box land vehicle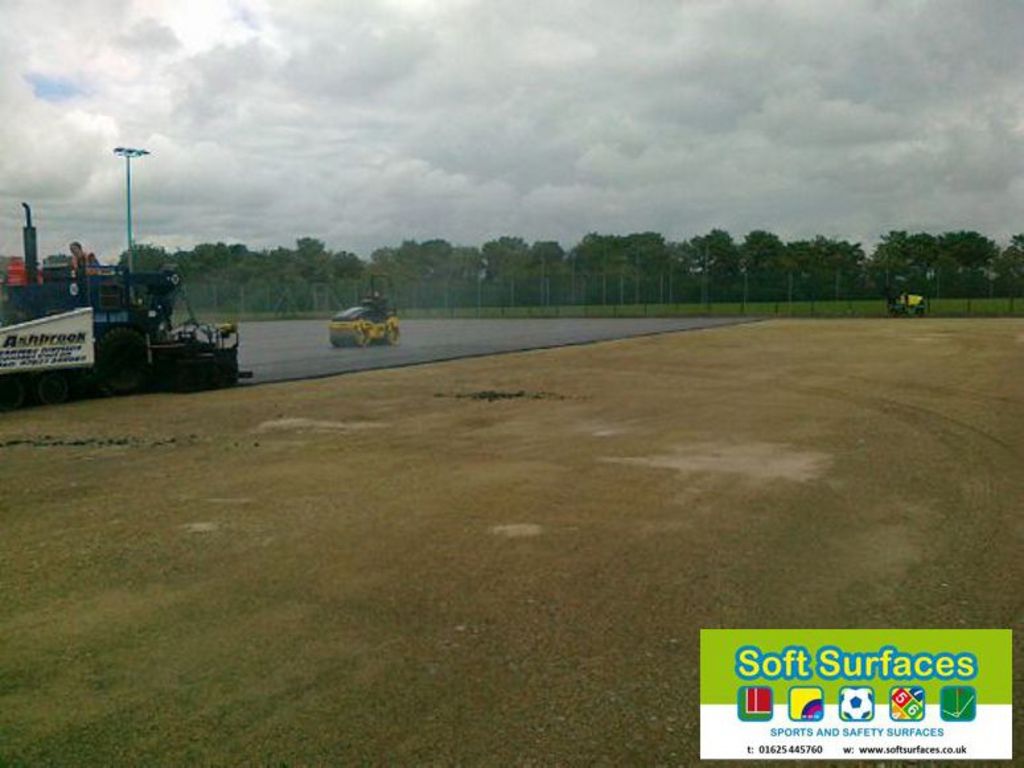
<bbox>326, 270, 406, 348</bbox>
